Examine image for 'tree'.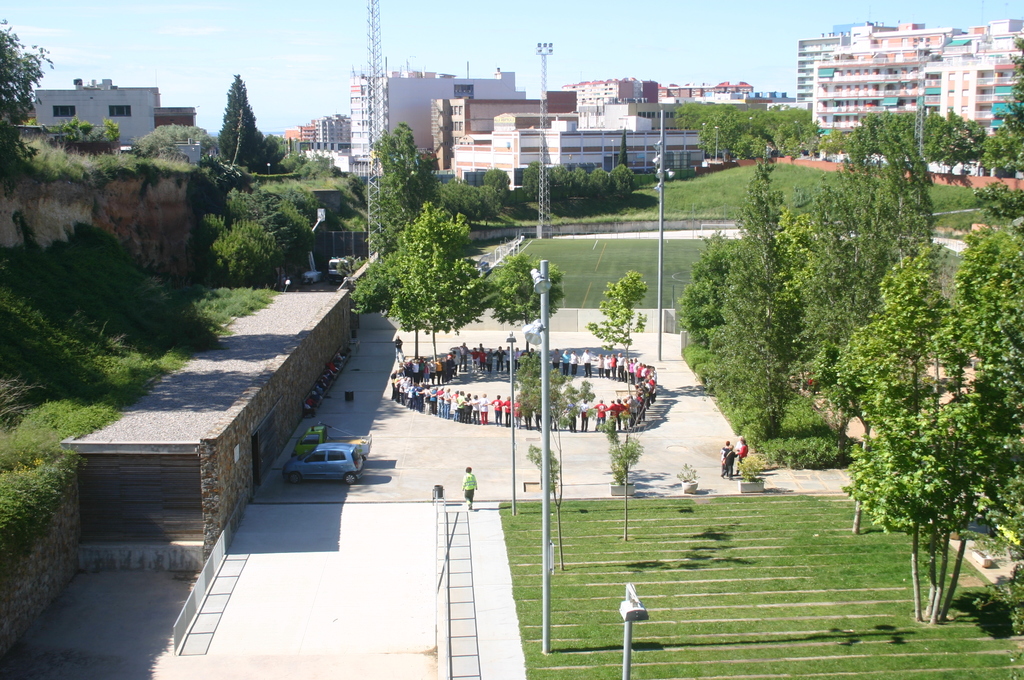
Examination result: [566, 159, 585, 199].
